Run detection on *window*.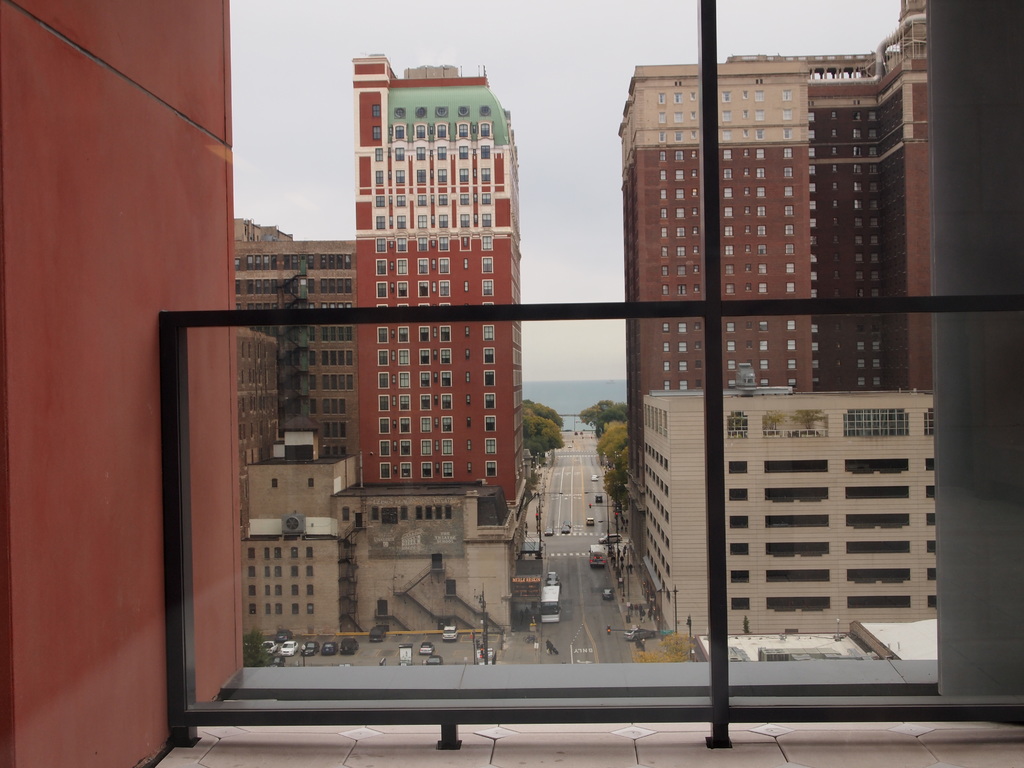
Result: 483:278:493:296.
